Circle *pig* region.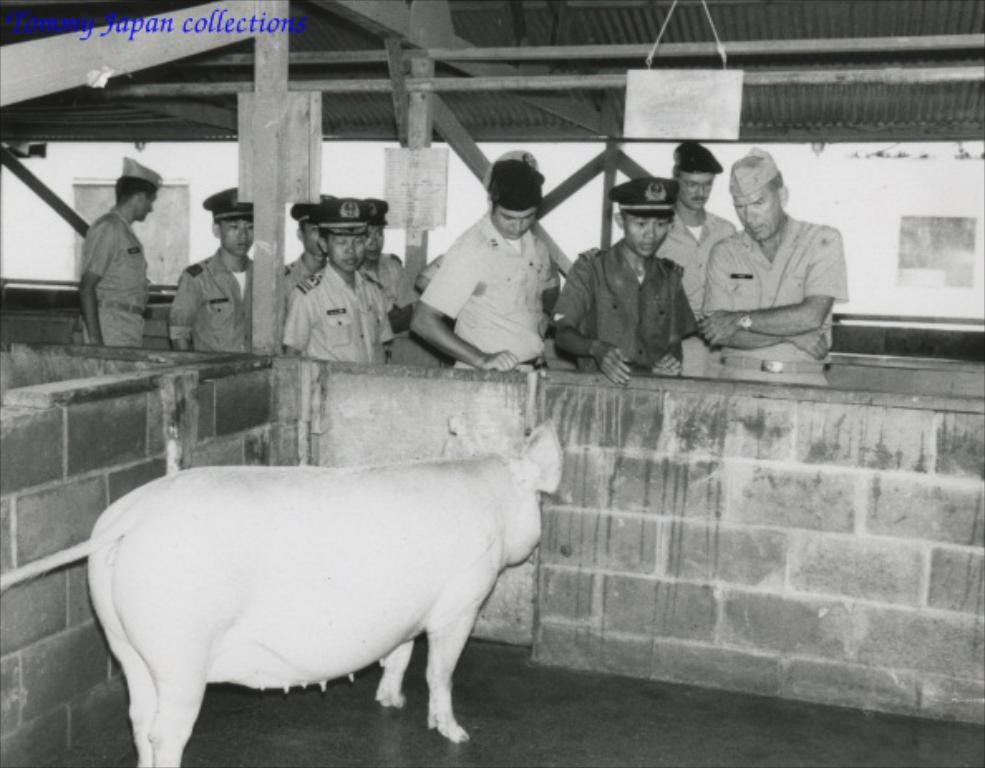
Region: 86:415:564:766.
